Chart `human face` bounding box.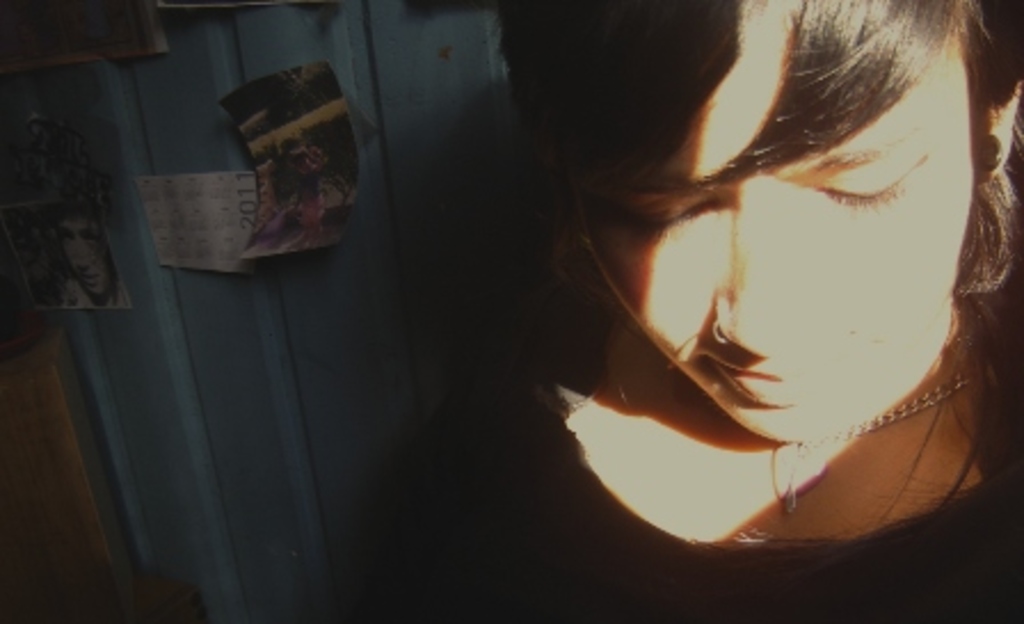
Charted: bbox=(578, 0, 974, 441).
